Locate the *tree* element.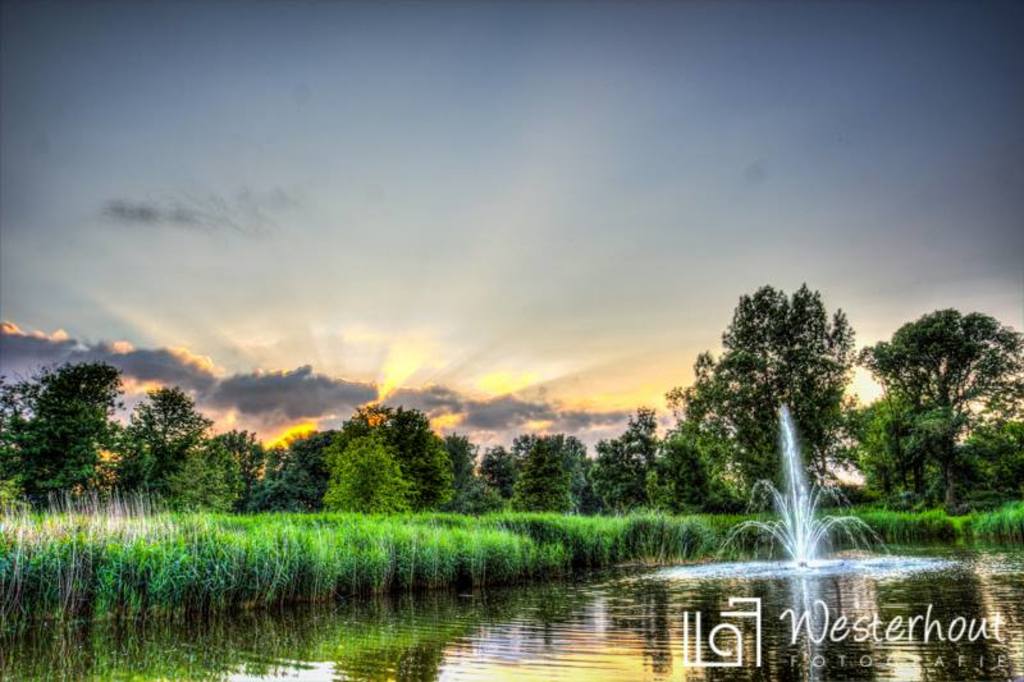
Element bbox: detection(384, 422, 451, 507).
